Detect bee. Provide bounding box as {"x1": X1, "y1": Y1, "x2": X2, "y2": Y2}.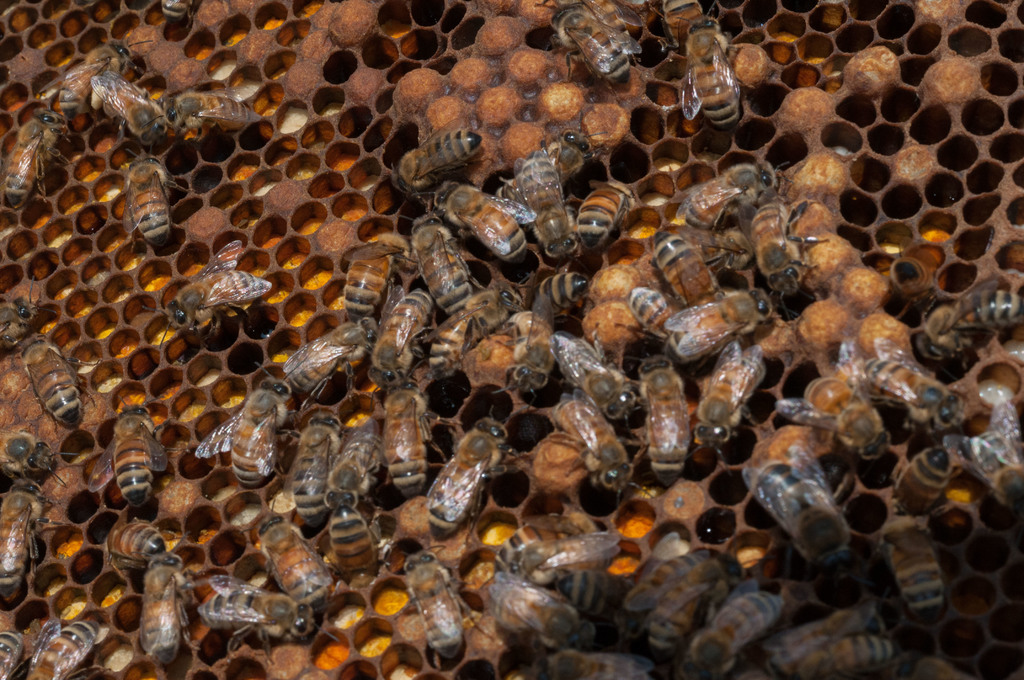
{"x1": 822, "y1": 331, "x2": 978, "y2": 430}.
